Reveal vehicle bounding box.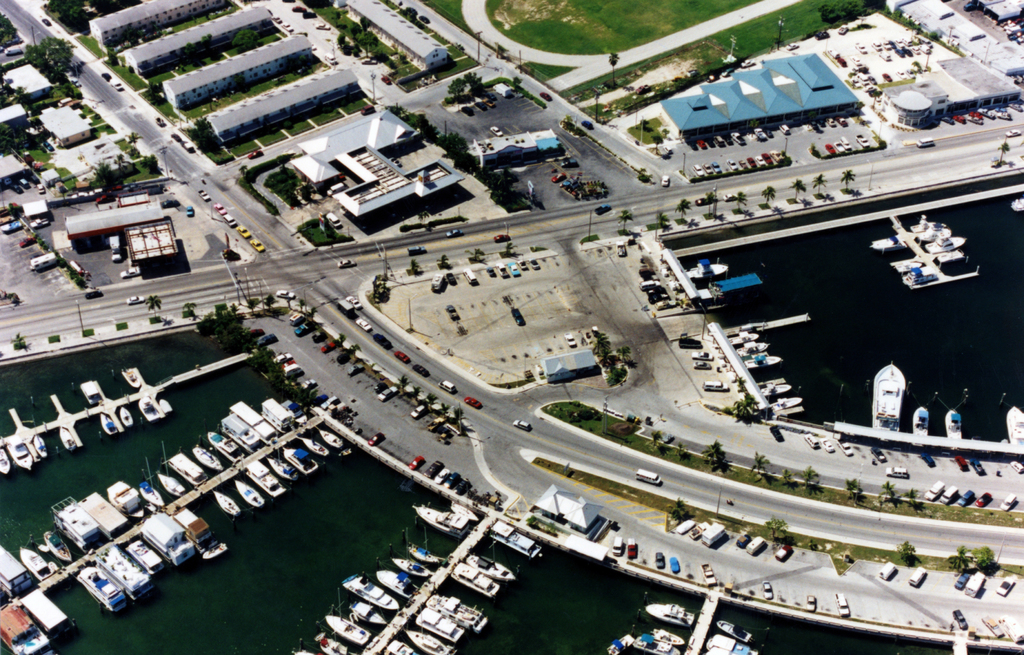
Revealed: {"x1": 376, "y1": 387, "x2": 397, "y2": 403}.
